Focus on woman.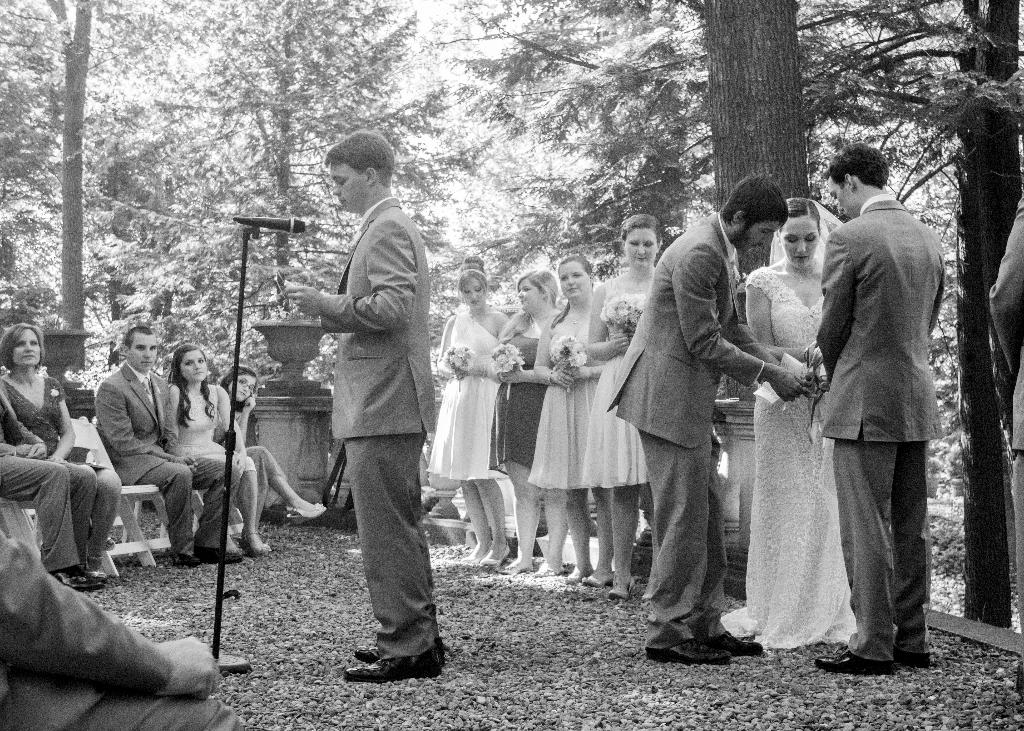
Focused at bbox=[164, 339, 275, 561].
